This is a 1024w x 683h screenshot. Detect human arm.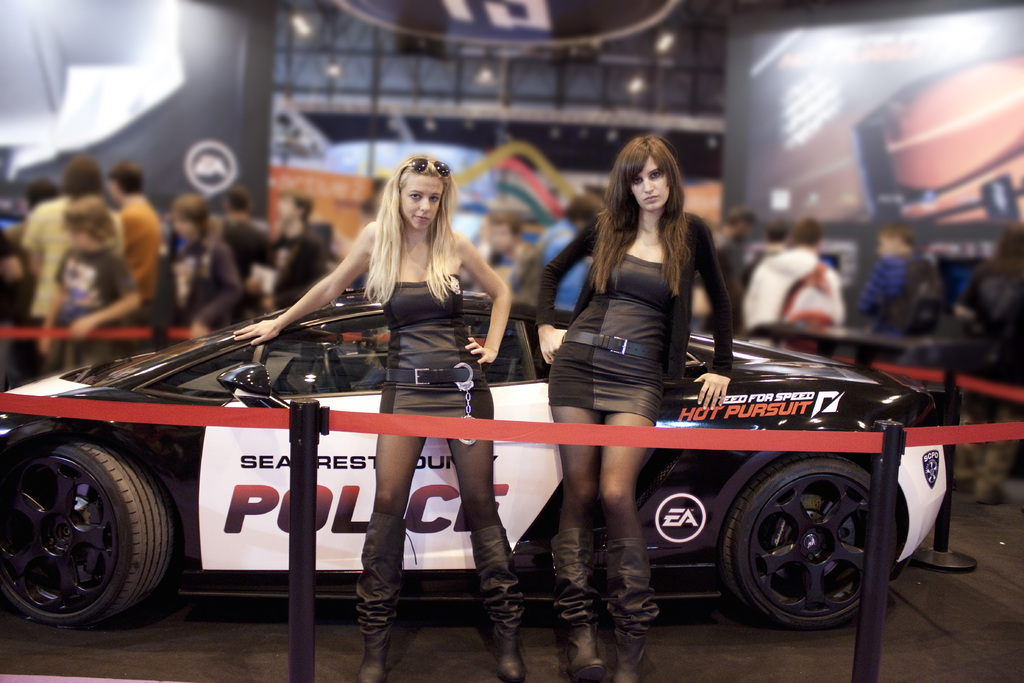
box=[230, 224, 373, 345].
